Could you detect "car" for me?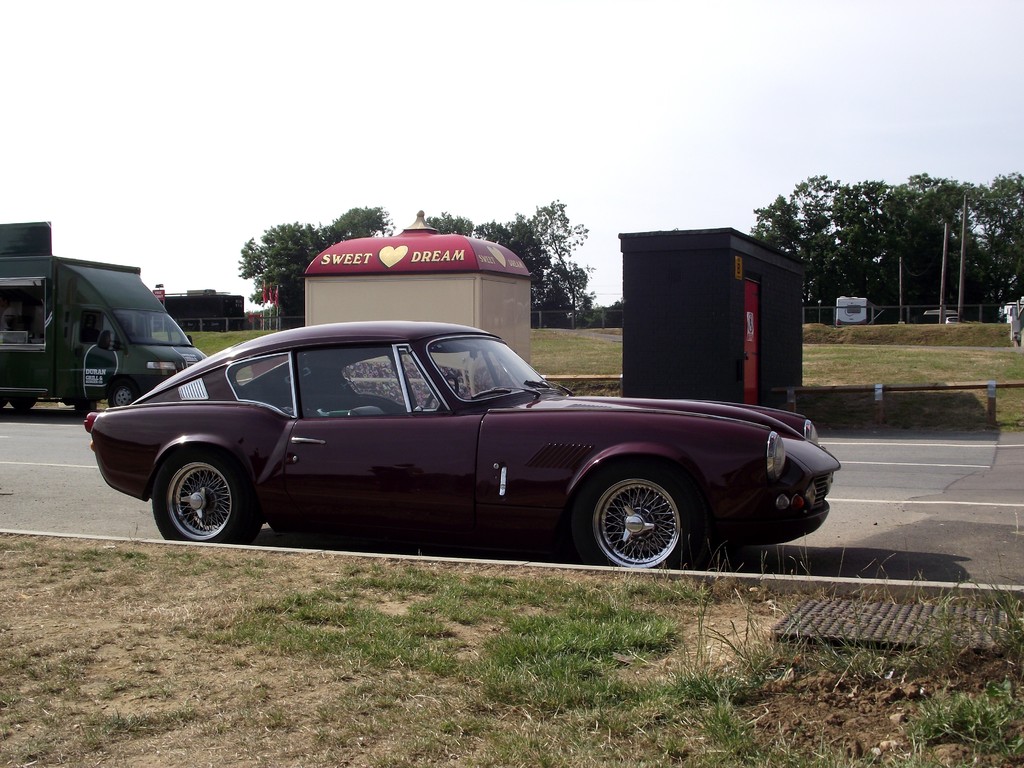
Detection result: bbox(86, 315, 837, 572).
